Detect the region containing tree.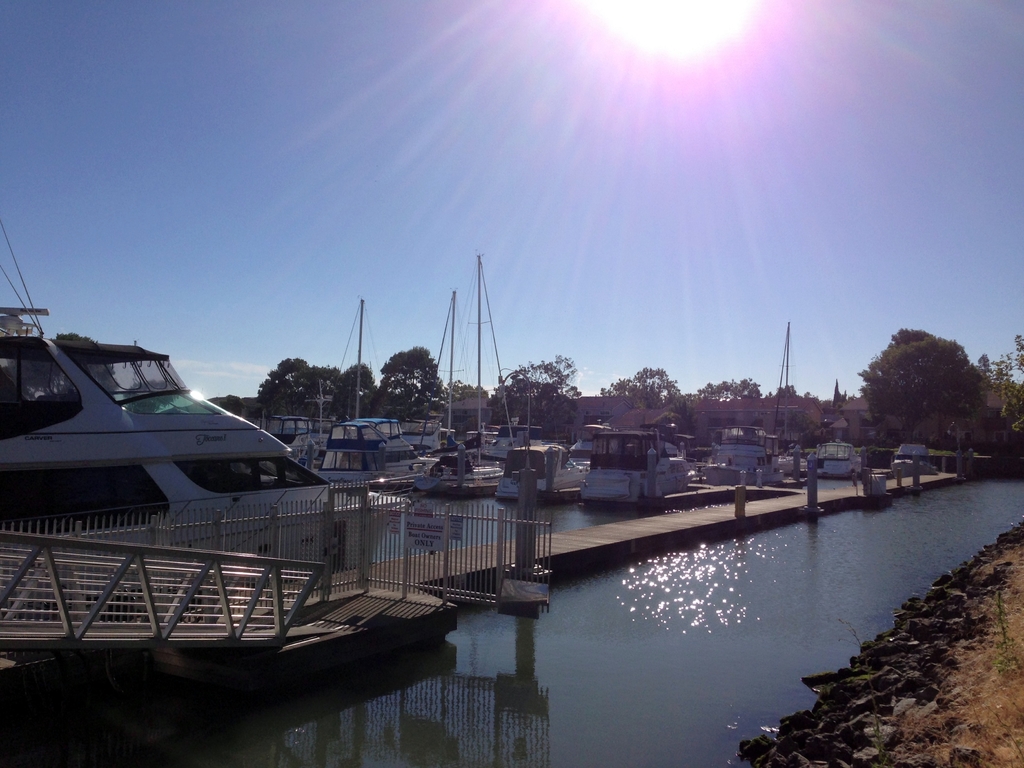
bbox=[608, 366, 687, 420].
